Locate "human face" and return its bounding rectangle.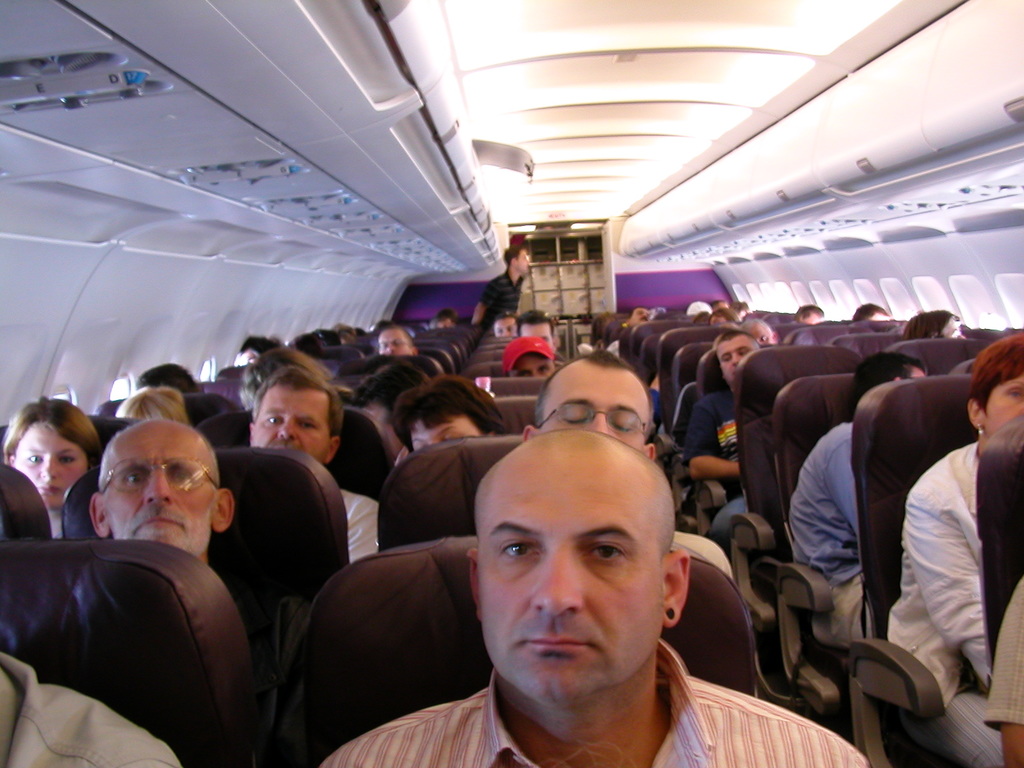
(x1=539, y1=358, x2=659, y2=453).
